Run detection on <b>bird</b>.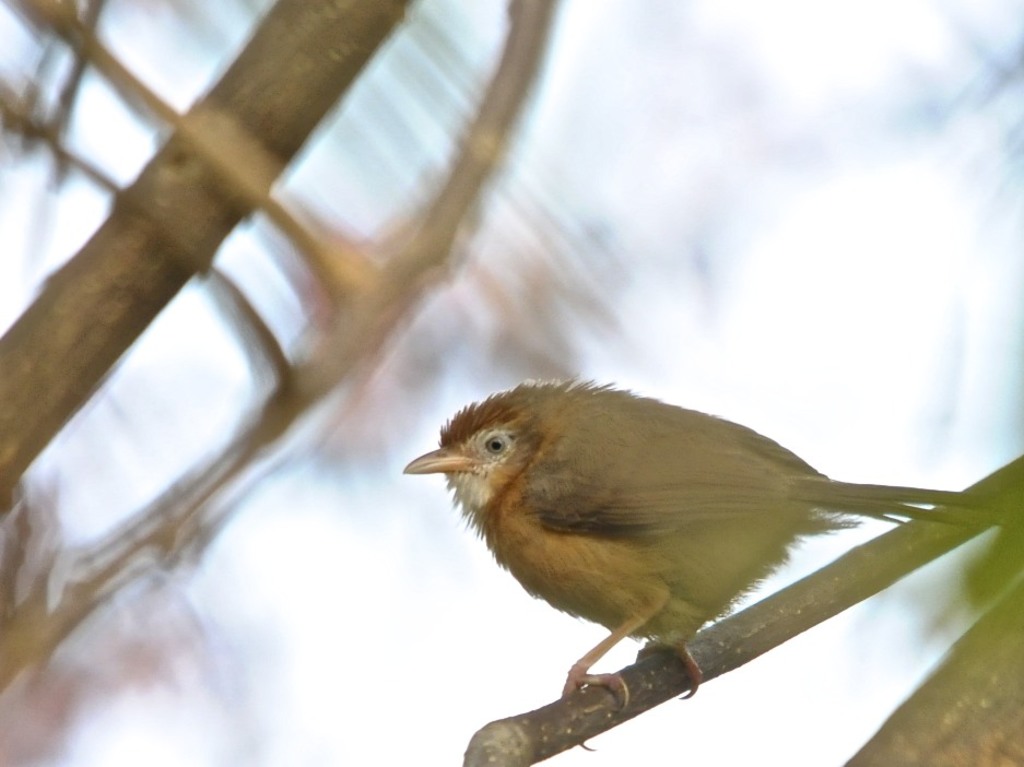
Result: 431, 379, 939, 733.
